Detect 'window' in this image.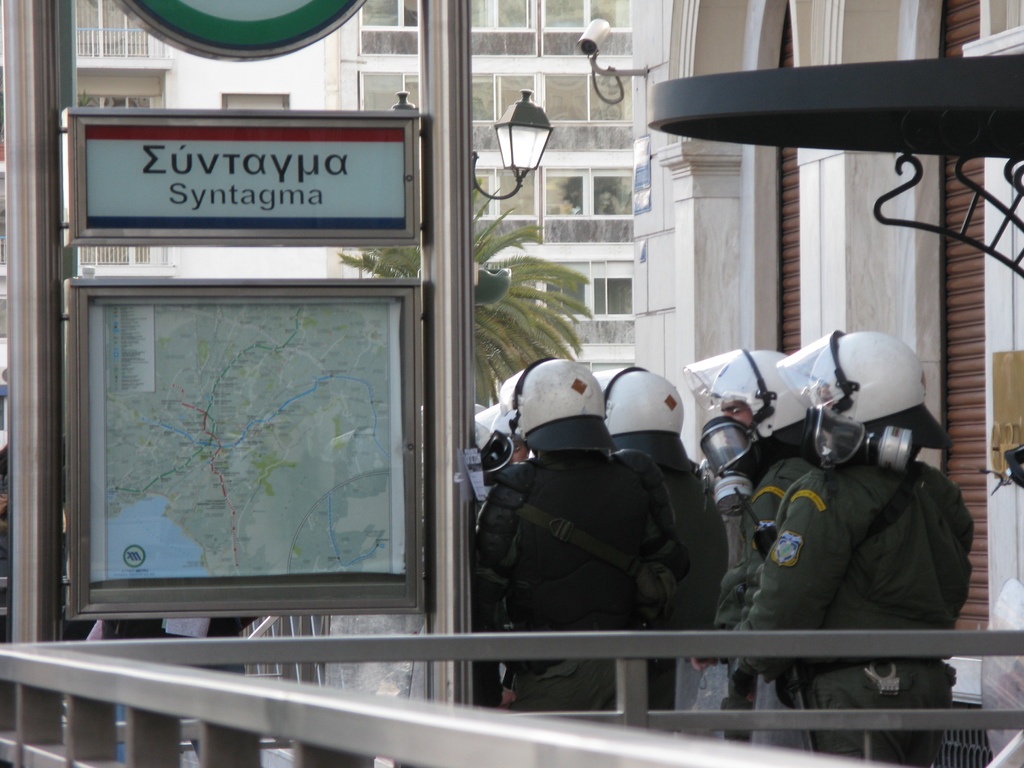
Detection: box=[539, 165, 630, 241].
